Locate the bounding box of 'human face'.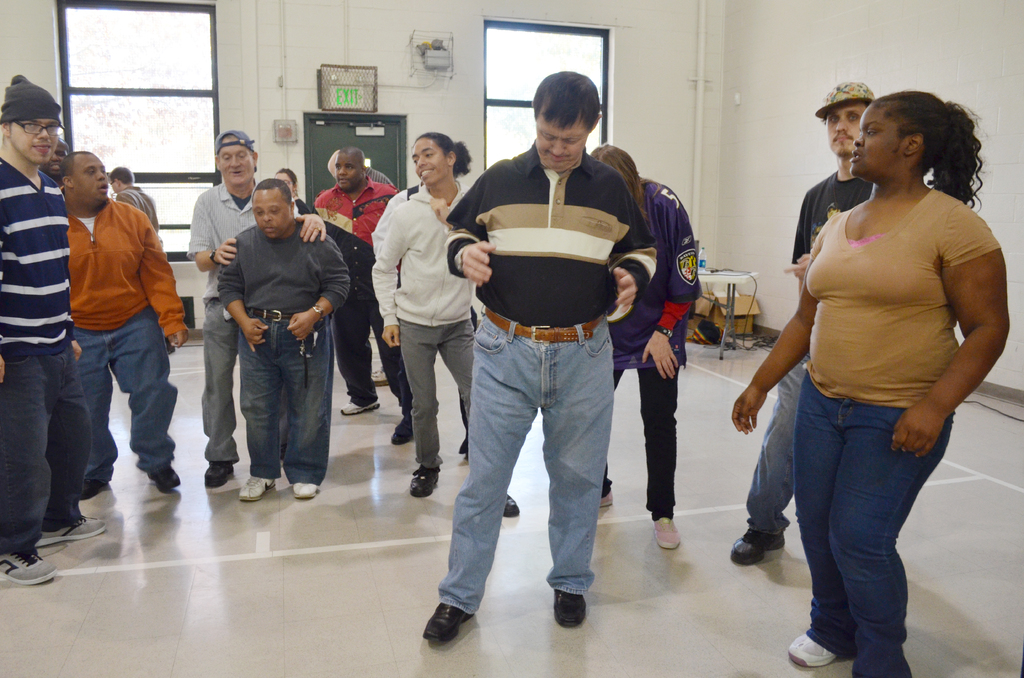
Bounding box: locate(536, 117, 588, 174).
